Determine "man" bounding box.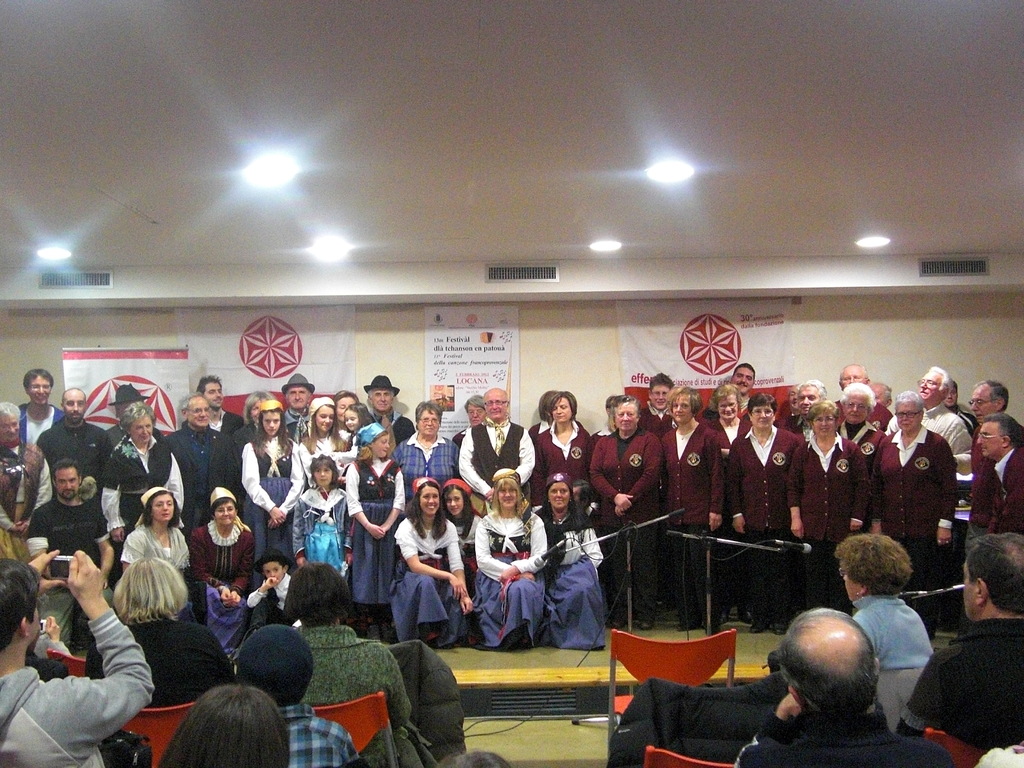
Determined: [left=198, top=372, right=253, bottom=450].
